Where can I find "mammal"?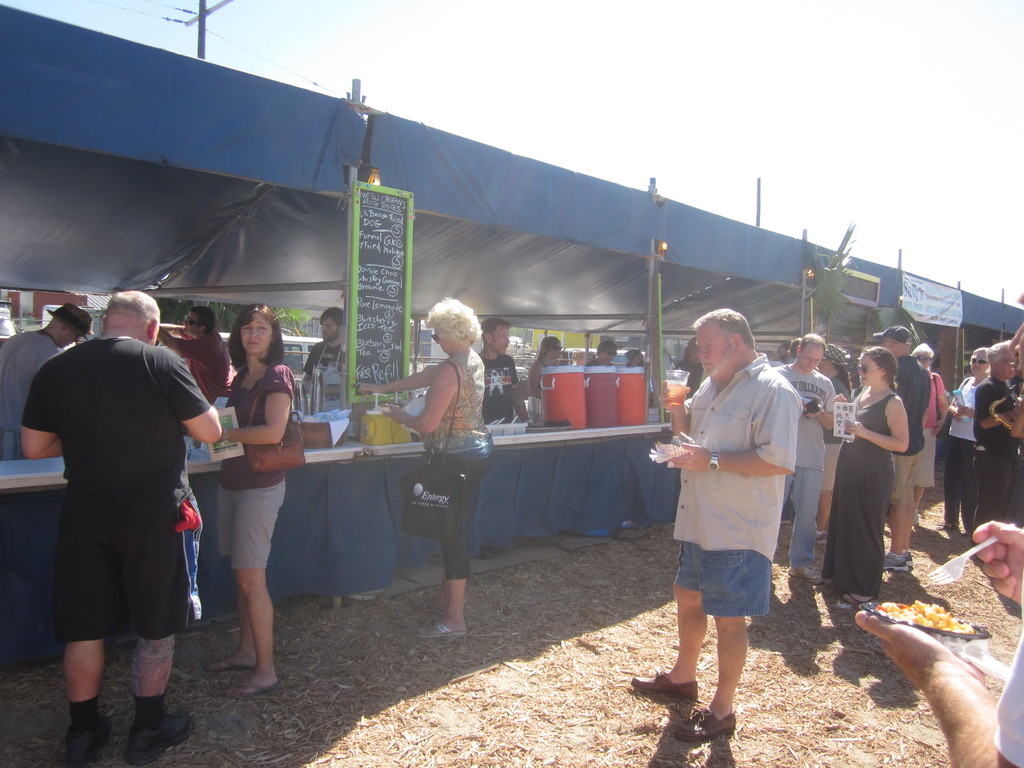
You can find it at rect(625, 351, 654, 398).
